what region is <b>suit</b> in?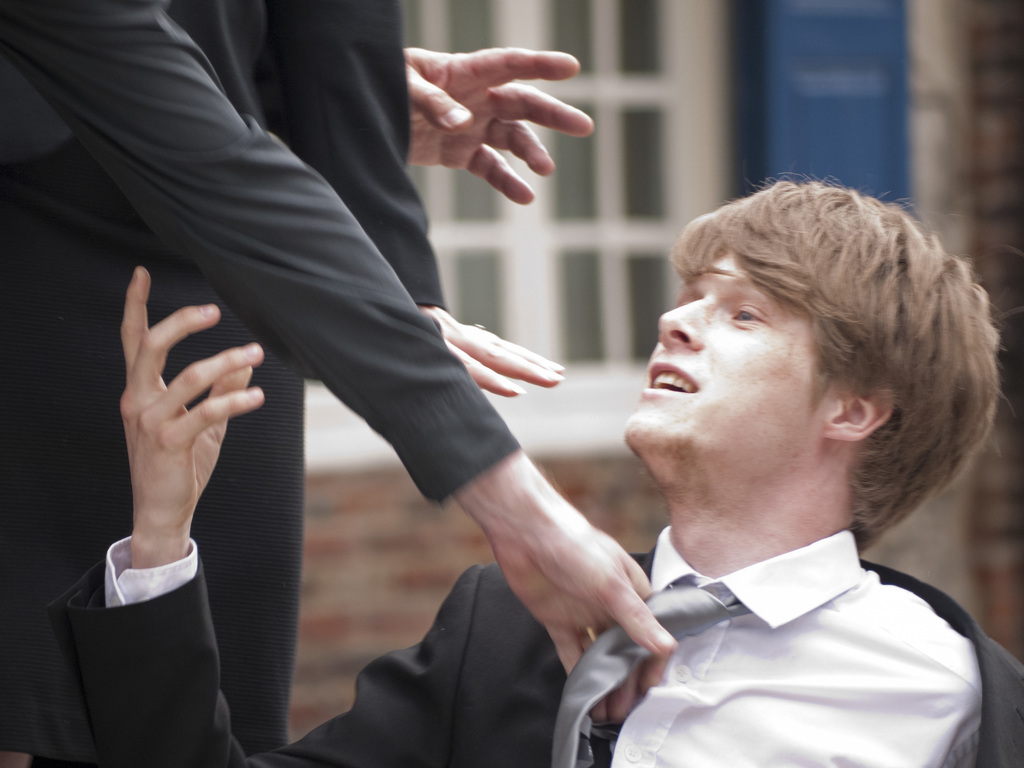
BBox(42, 523, 1023, 767).
